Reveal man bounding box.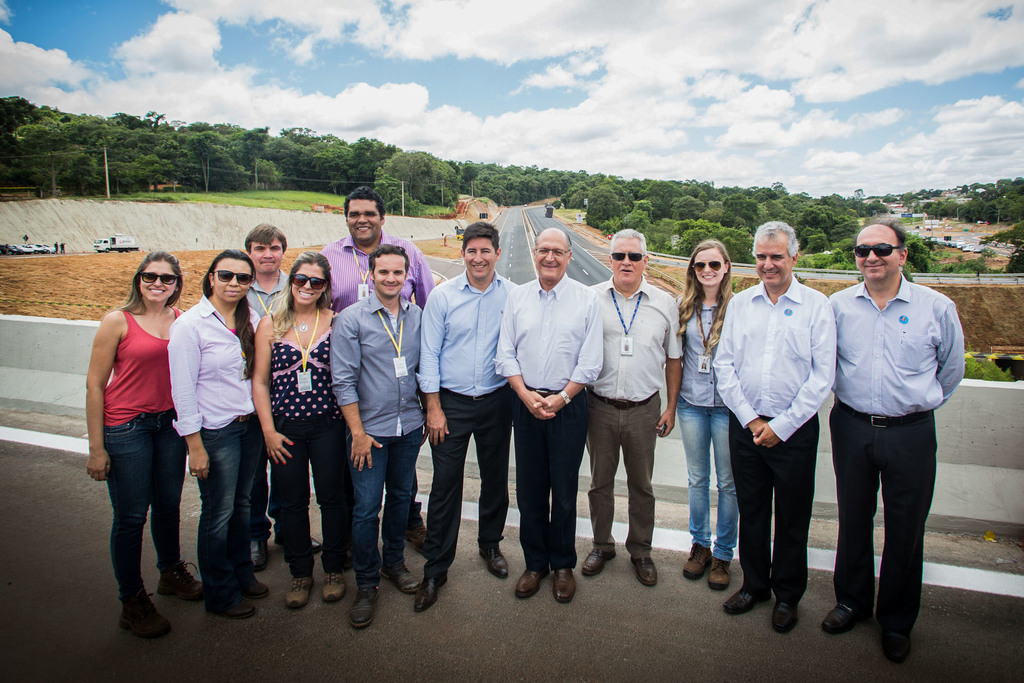
Revealed: BBox(243, 222, 324, 573).
